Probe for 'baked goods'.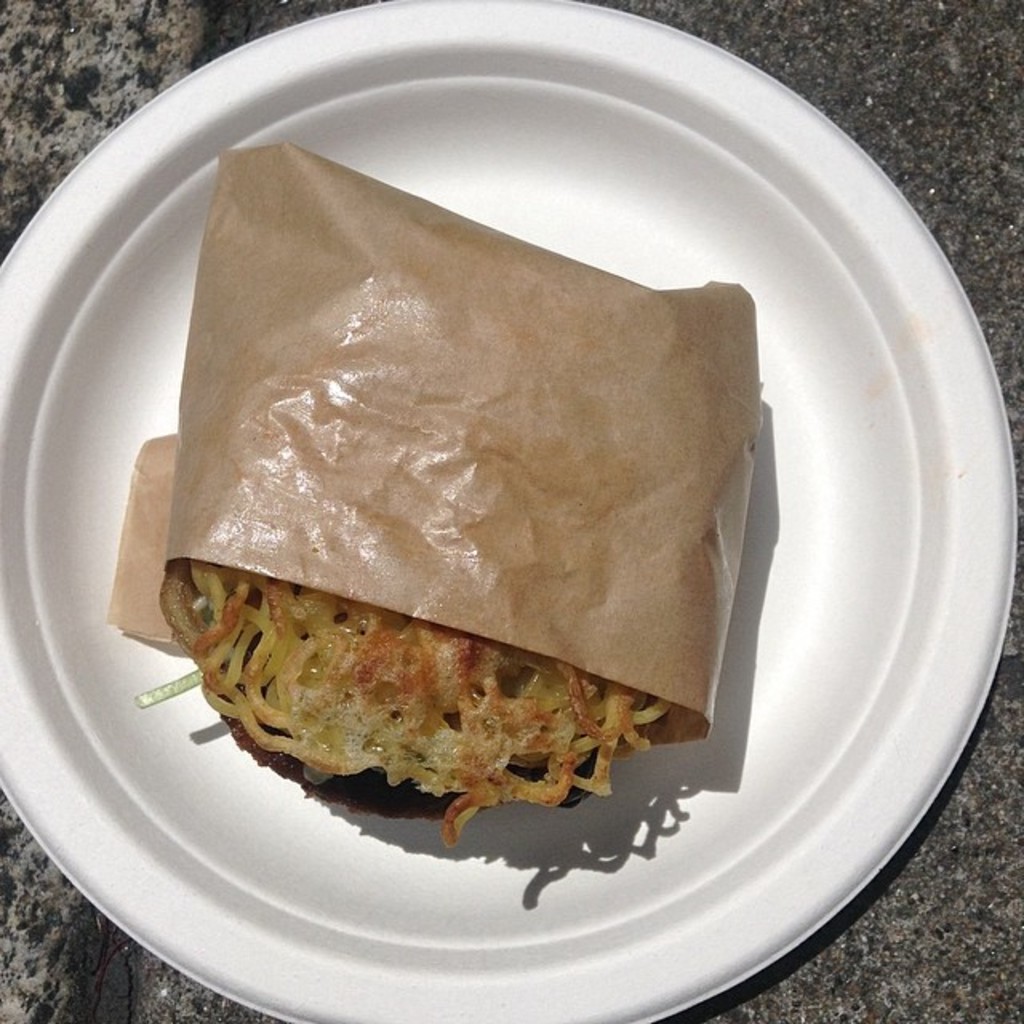
Probe result: 170 115 790 838.
